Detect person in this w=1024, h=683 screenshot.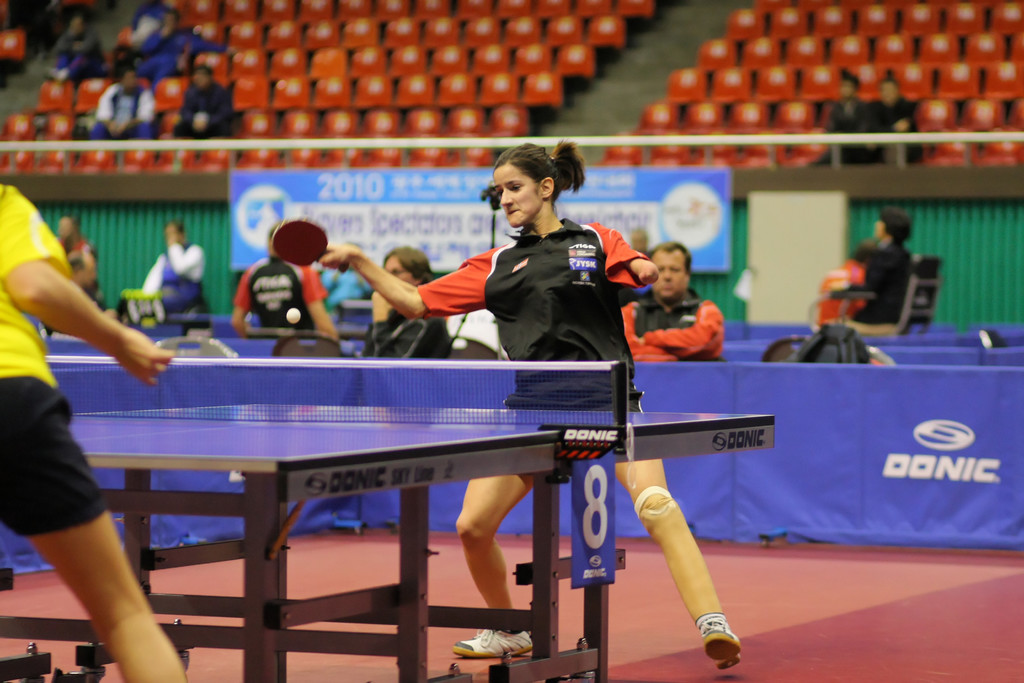
Detection: 132, 215, 204, 313.
